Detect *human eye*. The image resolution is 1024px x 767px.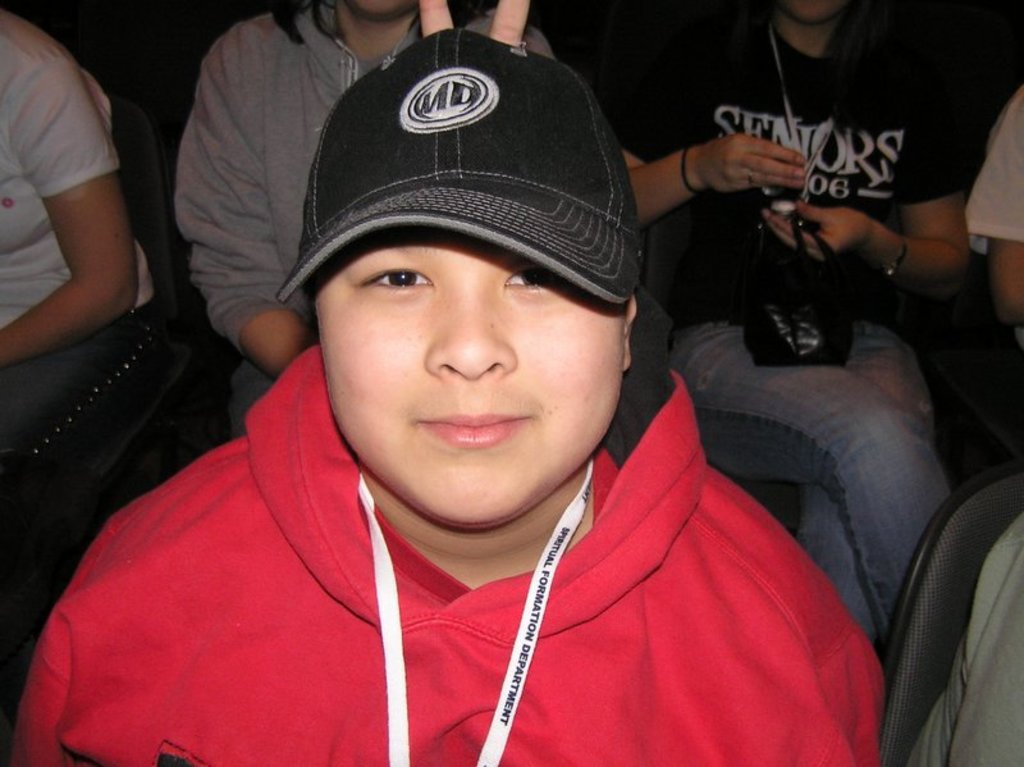
box(346, 242, 471, 312).
